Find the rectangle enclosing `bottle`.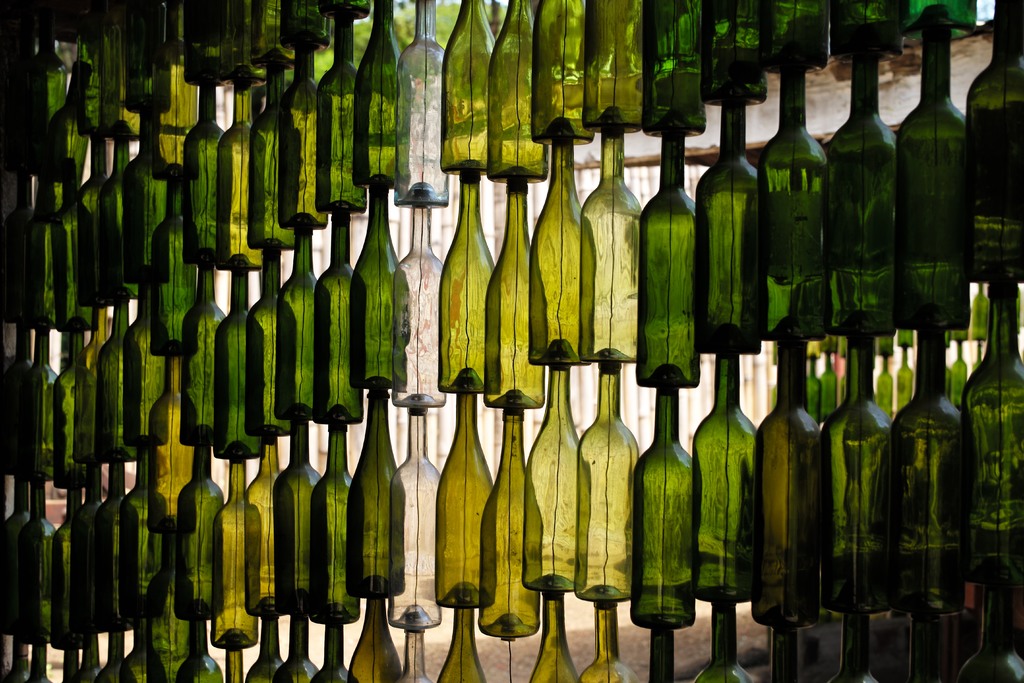
[284, 54, 332, 235].
